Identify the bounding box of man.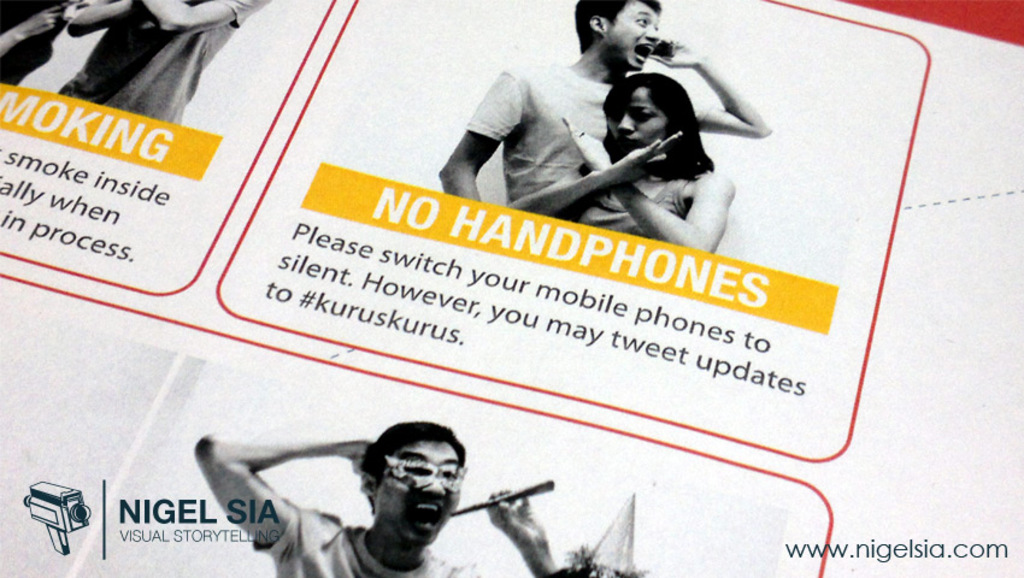
{"left": 194, "top": 418, "right": 567, "bottom": 577}.
